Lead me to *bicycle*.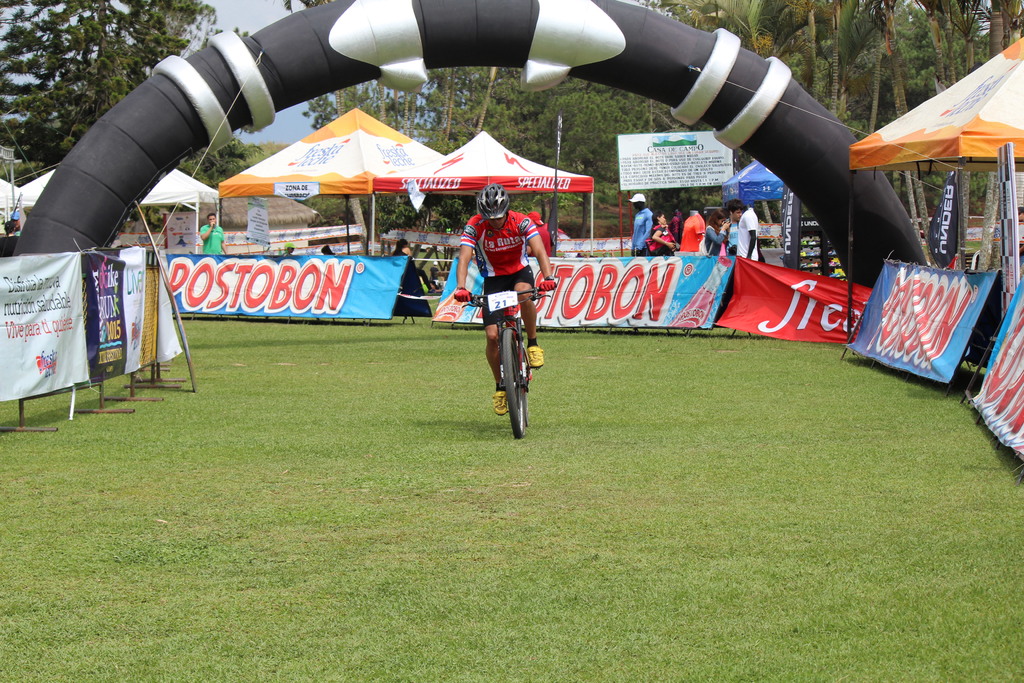
Lead to x1=452, y1=284, x2=559, y2=436.
